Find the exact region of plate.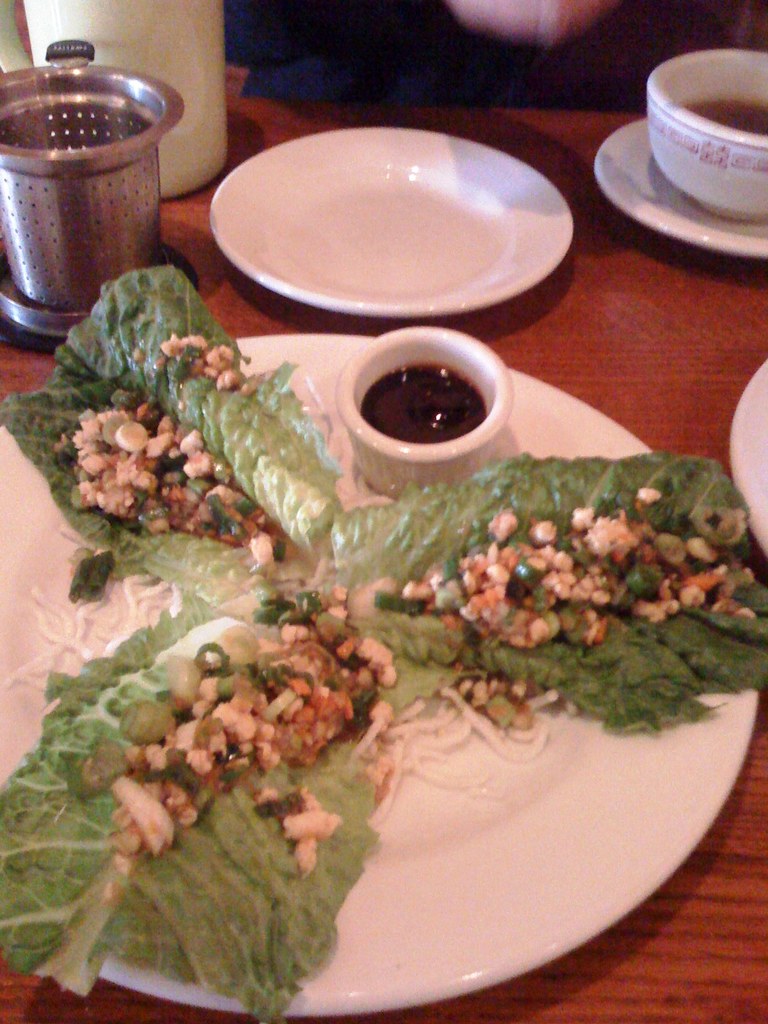
Exact region: (x1=194, y1=121, x2=580, y2=285).
